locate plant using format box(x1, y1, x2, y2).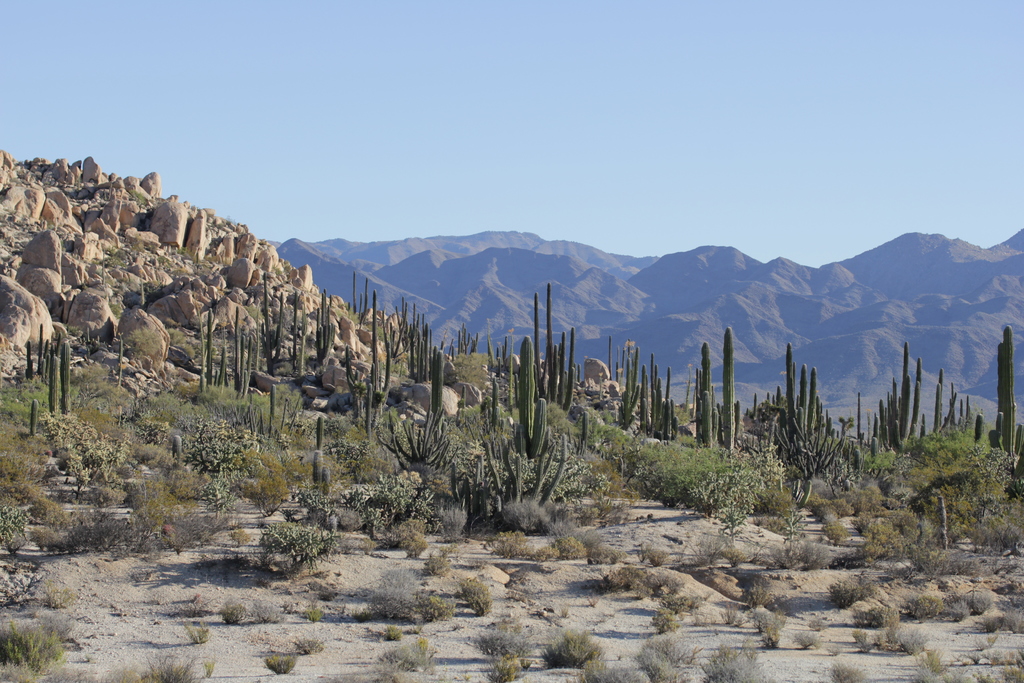
box(415, 553, 451, 577).
